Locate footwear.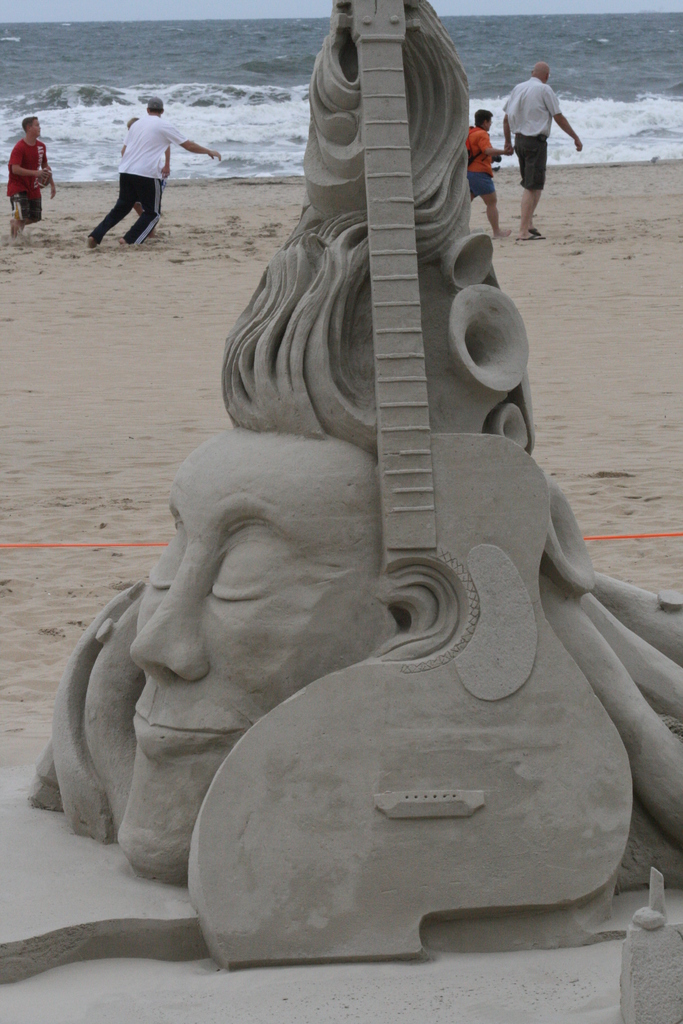
Bounding box: crop(518, 232, 547, 241).
